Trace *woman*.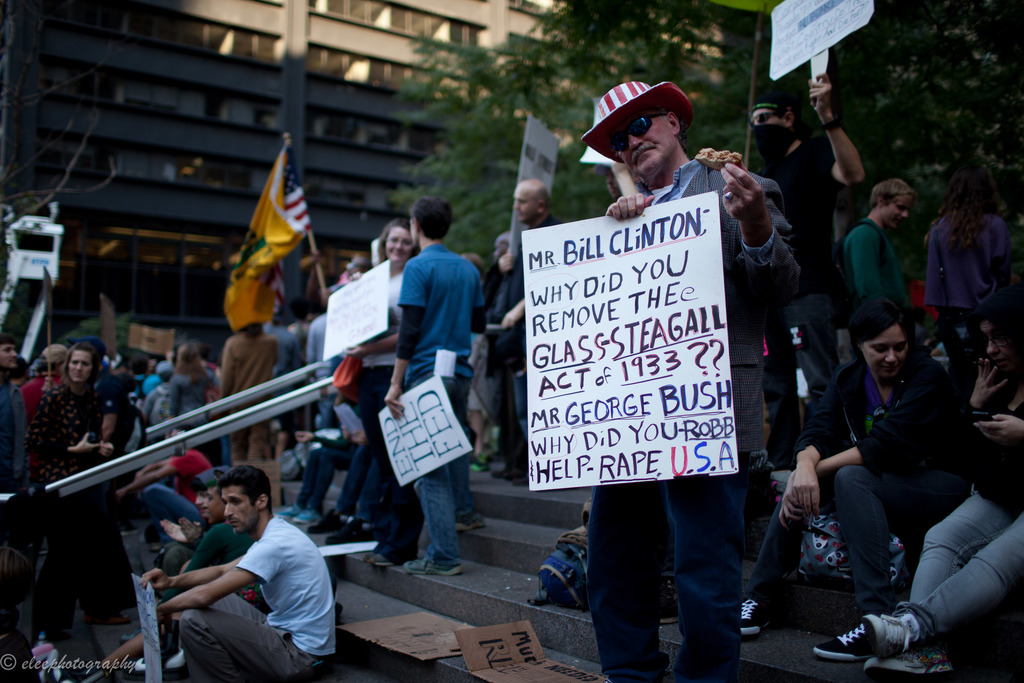
Traced to x1=213 y1=299 x2=294 y2=494.
